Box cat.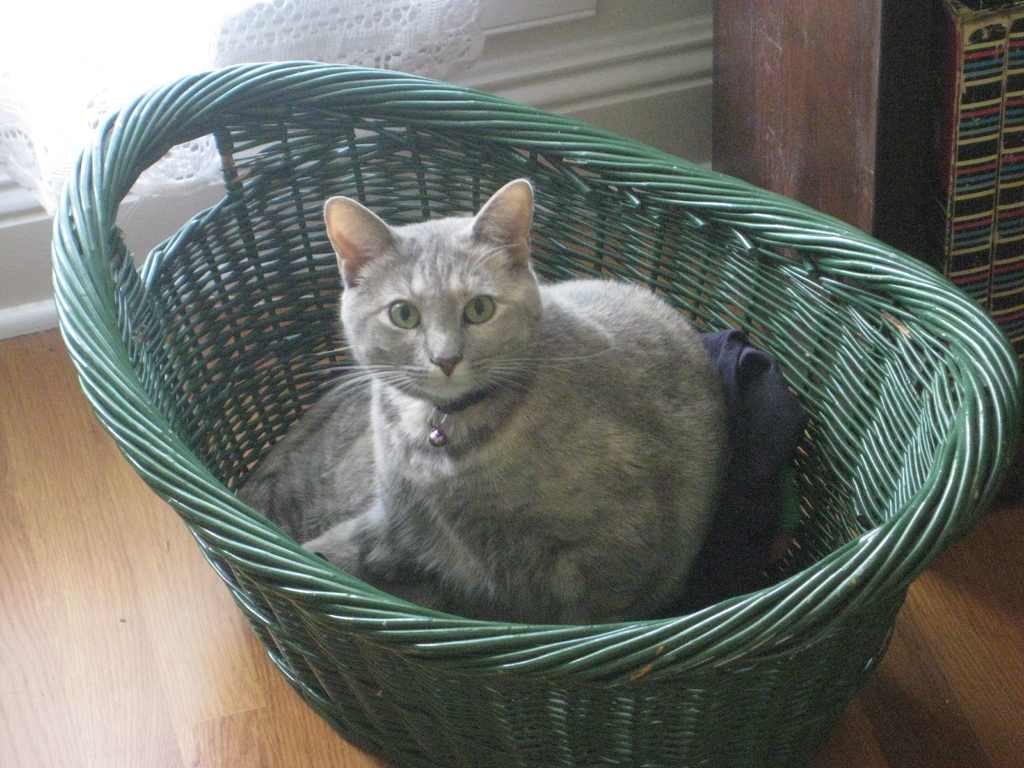
bbox=(227, 180, 732, 621).
